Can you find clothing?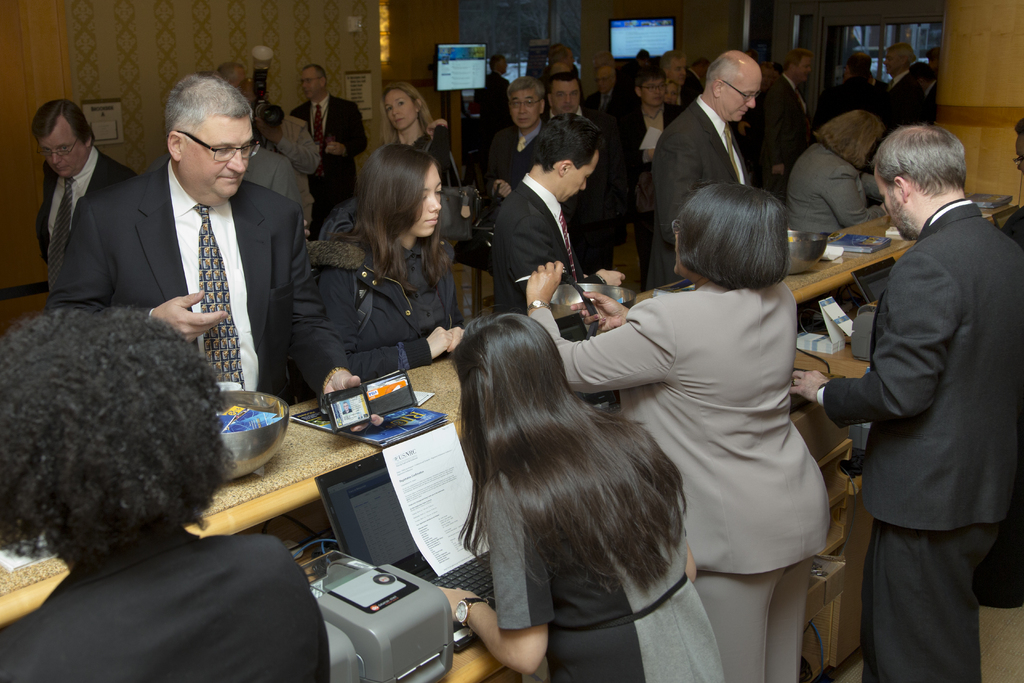
Yes, bounding box: bbox(495, 468, 717, 682).
